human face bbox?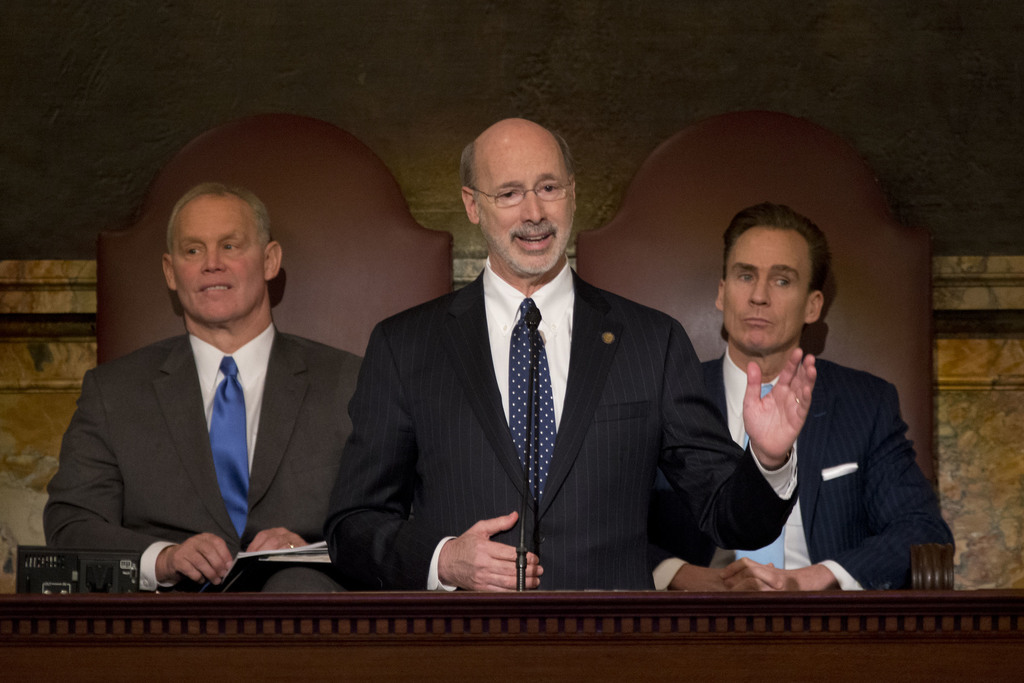
(x1=477, y1=149, x2=575, y2=272)
